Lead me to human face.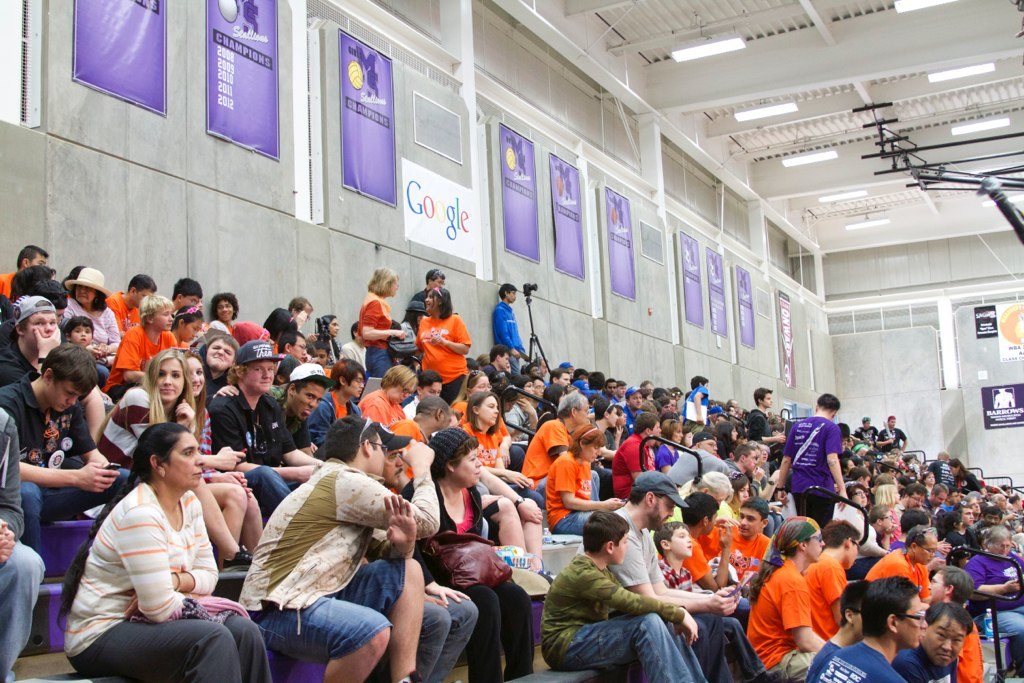
Lead to crop(664, 405, 672, 413).
